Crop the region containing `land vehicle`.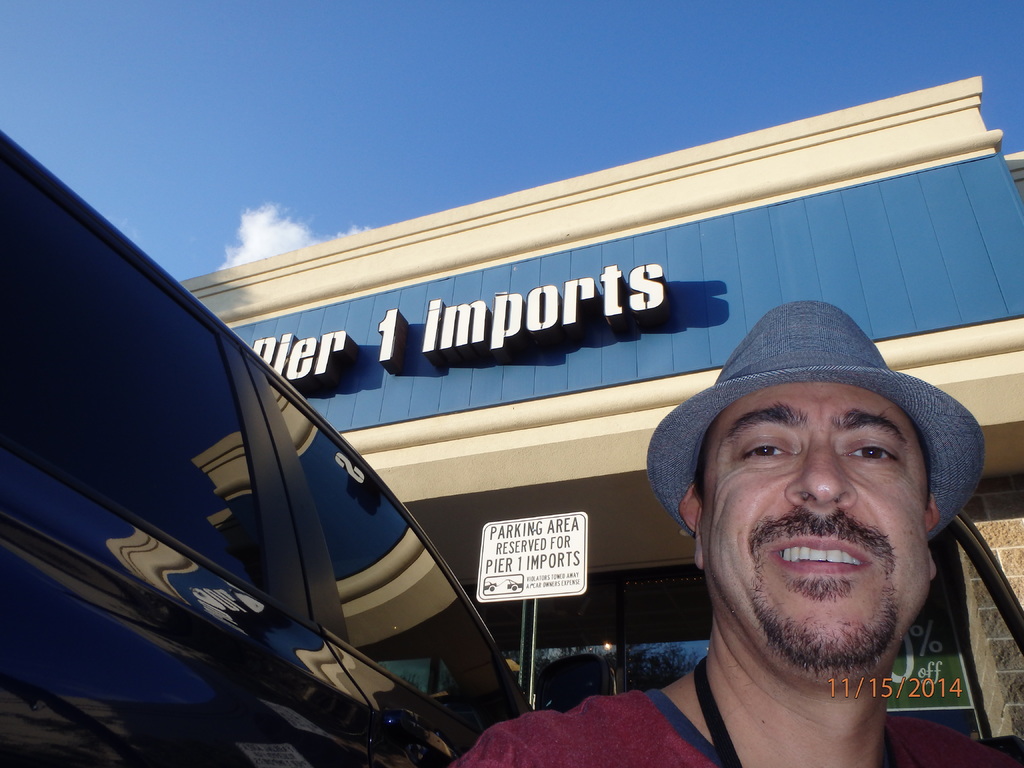
Crop region: region(0, 132, 541, 767).
